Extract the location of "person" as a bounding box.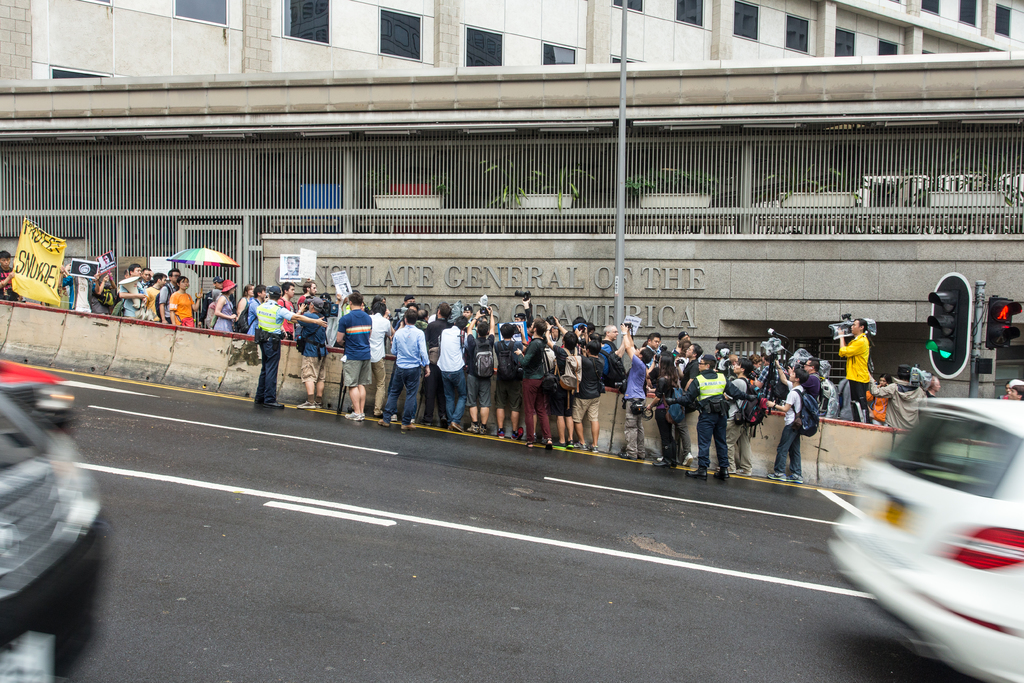
box(618, 323, 648, 458).
